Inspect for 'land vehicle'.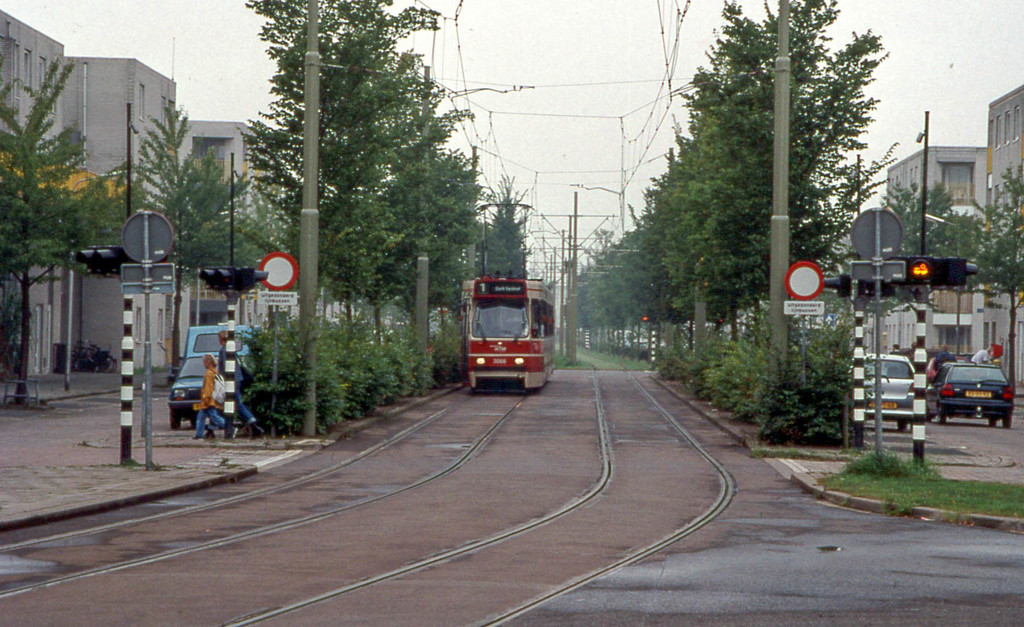
Inspection: x1=926 y1=357 x2=1016 y2=428.
